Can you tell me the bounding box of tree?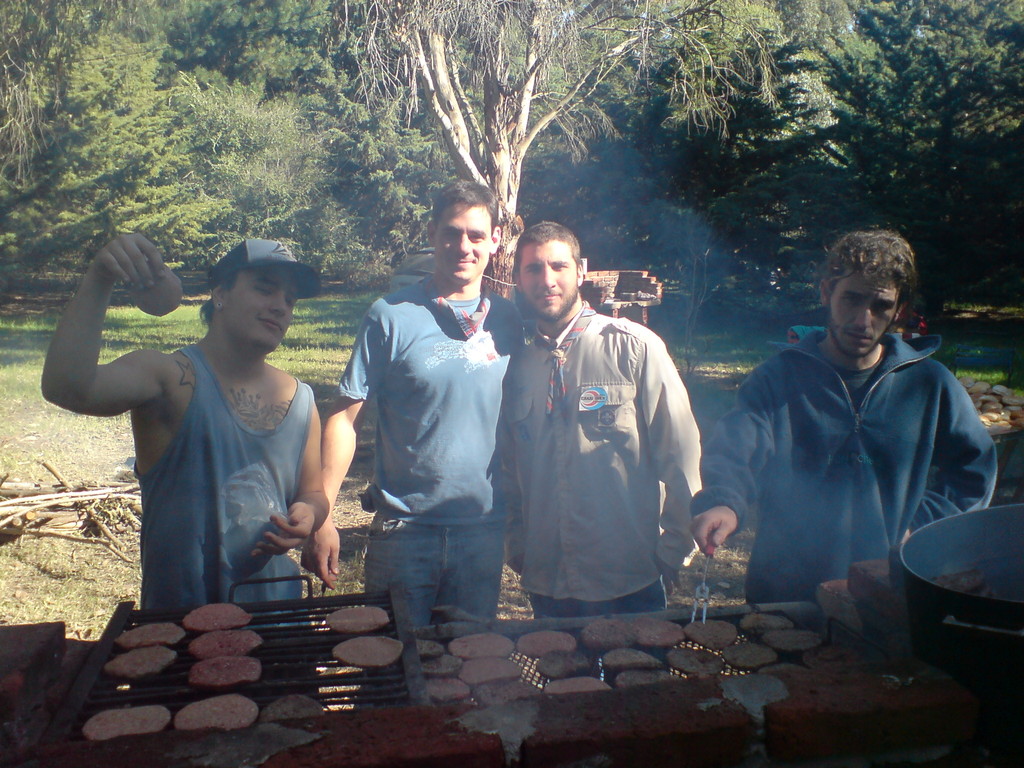
(3,38,241,286).
